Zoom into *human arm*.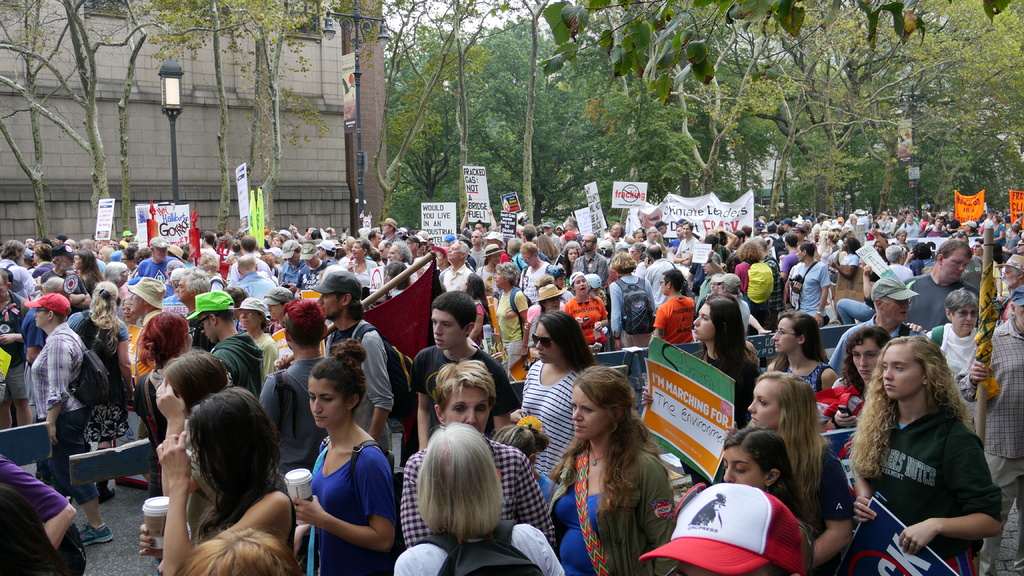
Zoom target: 992/227/1007/242.
